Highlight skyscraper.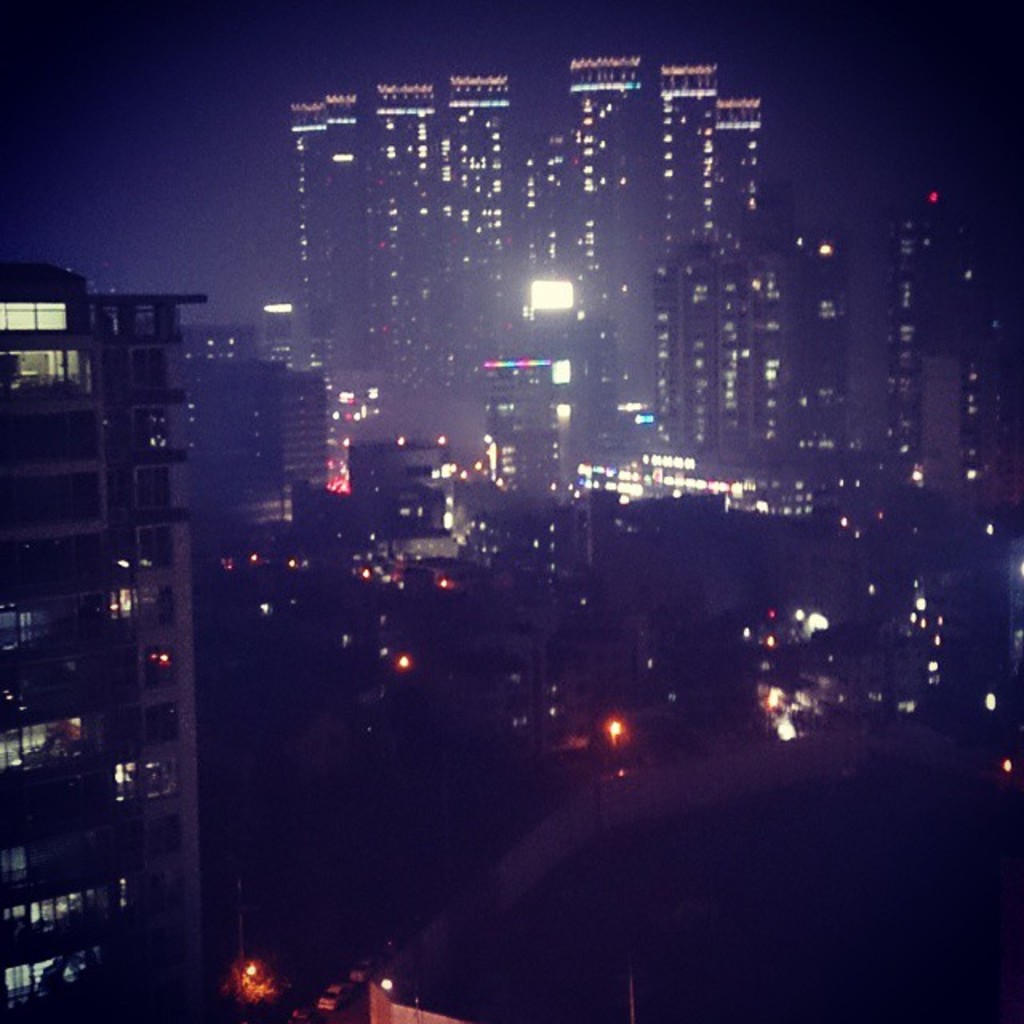
Highlighted region: (x1=0, y1=258, x2=211, y2=1016).
